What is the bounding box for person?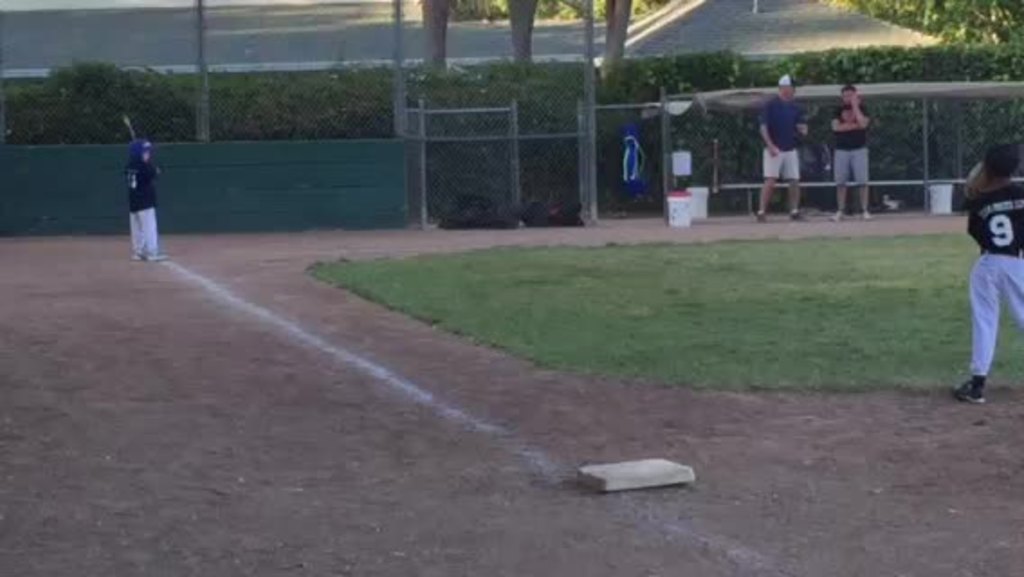
[left=829, top=79, right=873, bottom=216].
